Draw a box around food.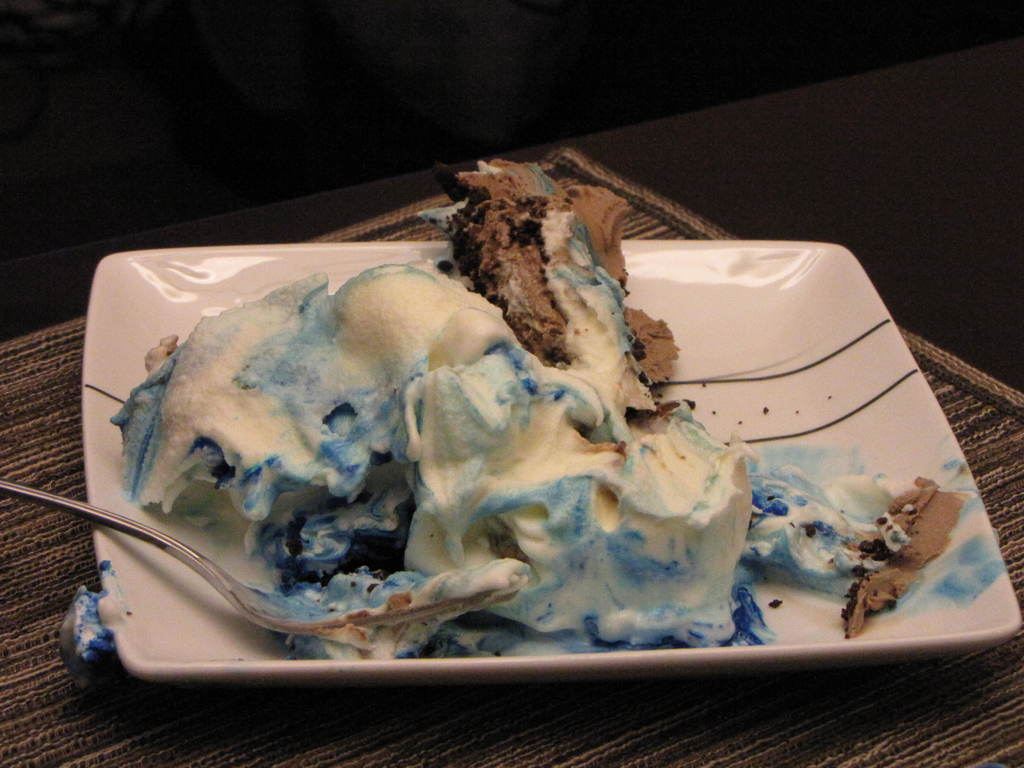
box=[155, 211, 915, 685].
